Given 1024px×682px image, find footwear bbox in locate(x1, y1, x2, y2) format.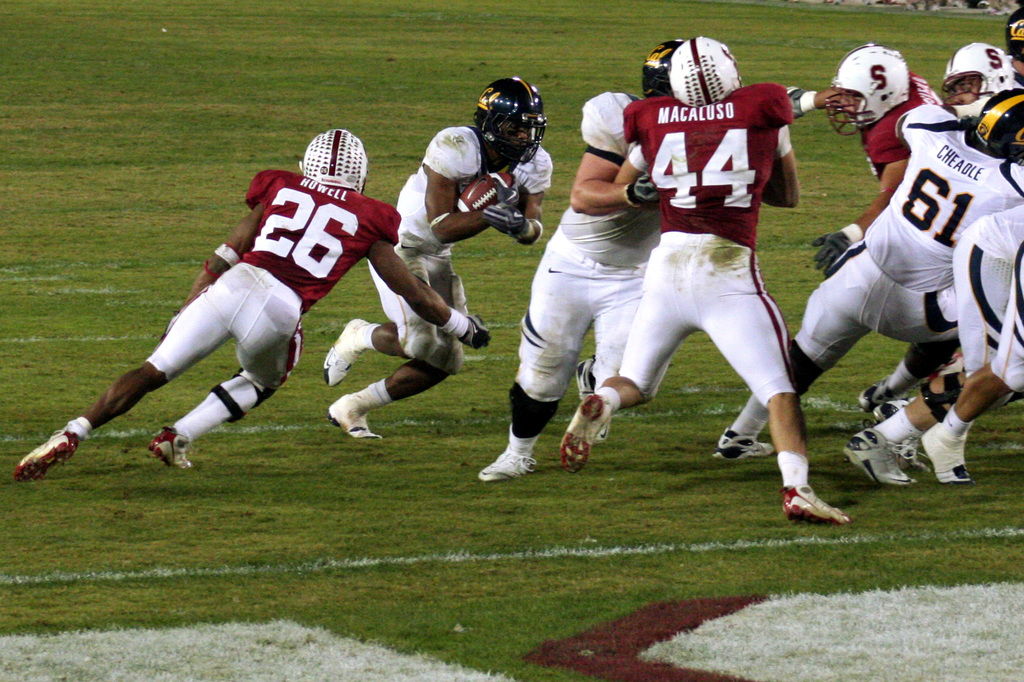
locate(858, 377, 890, 413).
